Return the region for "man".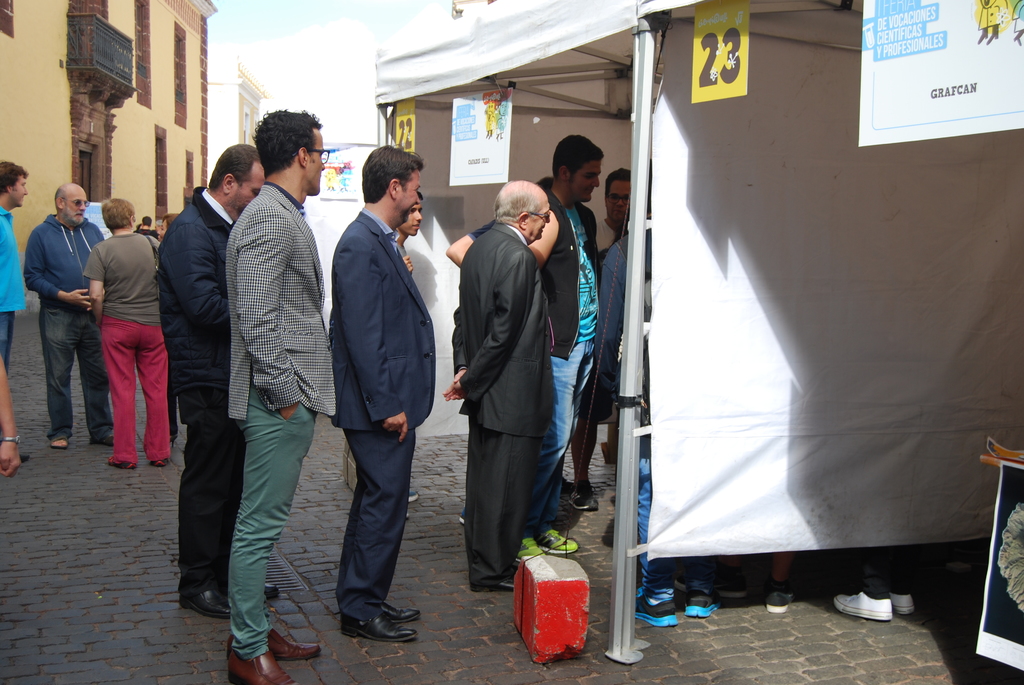
bbox=(26, 181, 115, 447).
